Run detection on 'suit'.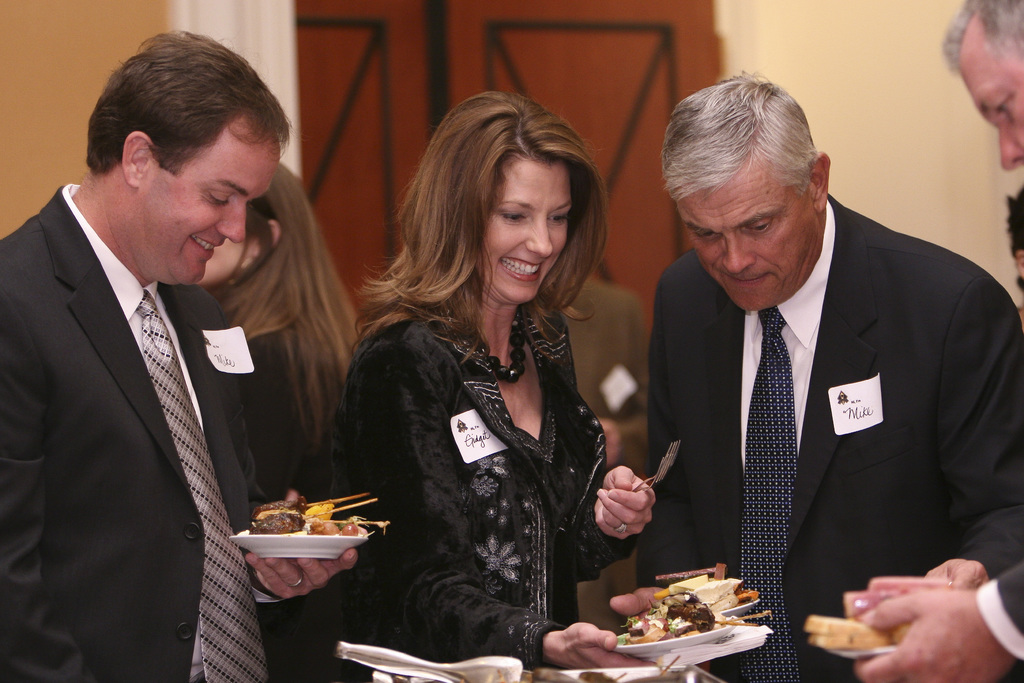
Result: bbox=[241, 333, 340, 682].
